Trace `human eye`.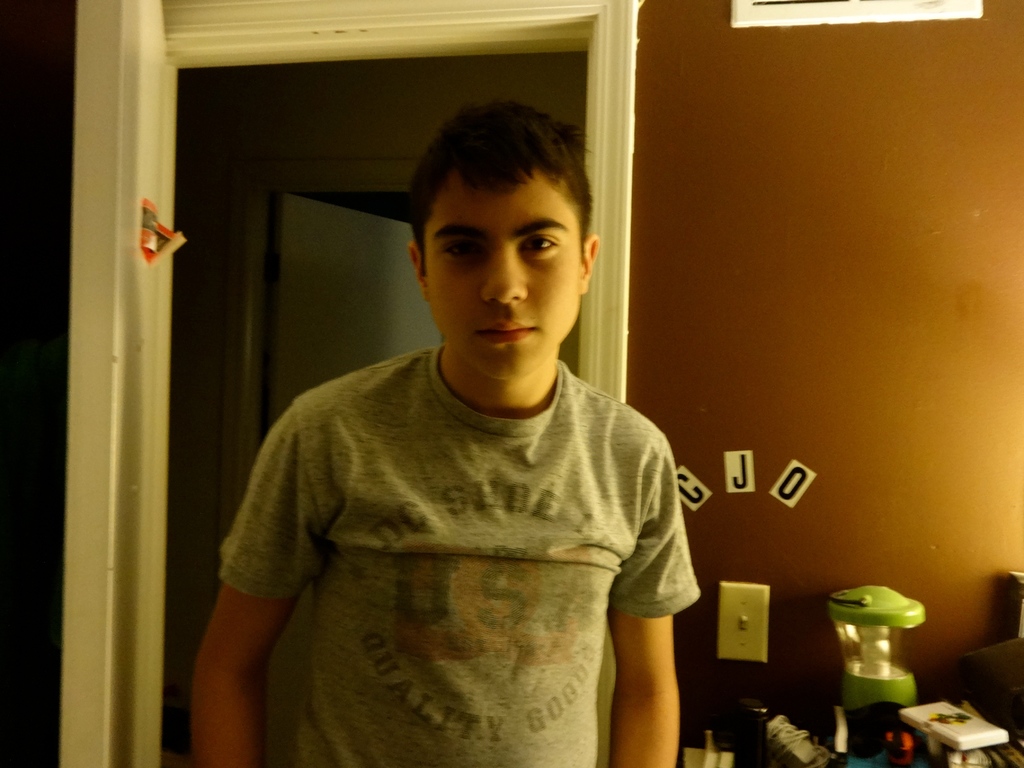
Traced to {"left": 436, "top": 237, "right": 488, "bottom": 262}.
